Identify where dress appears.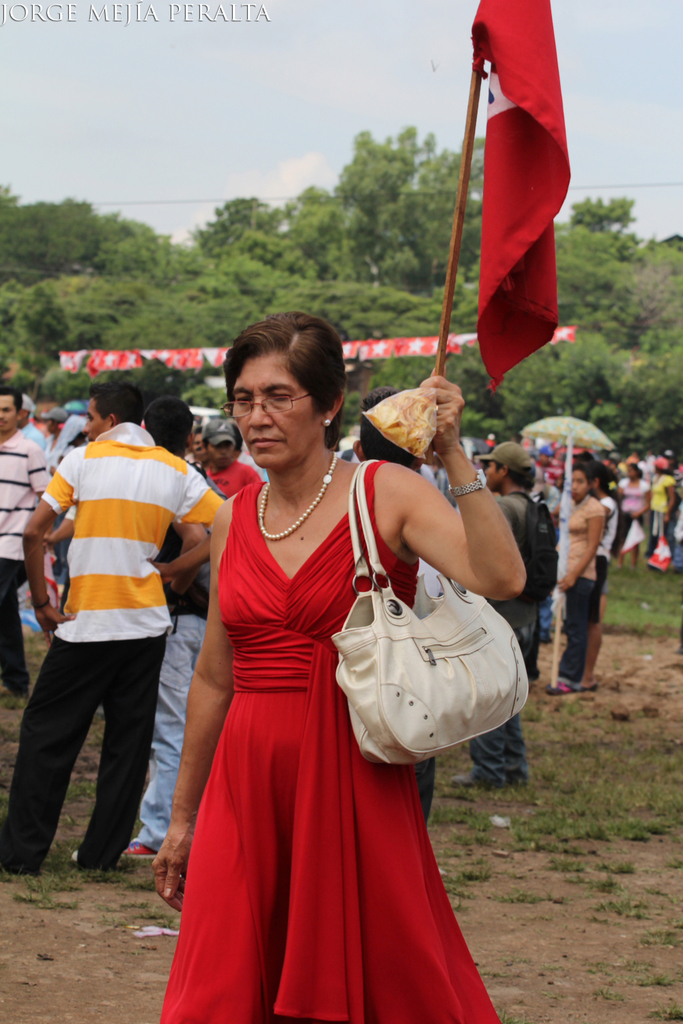
Appears at select_region(160, 457, 499, 1023).
